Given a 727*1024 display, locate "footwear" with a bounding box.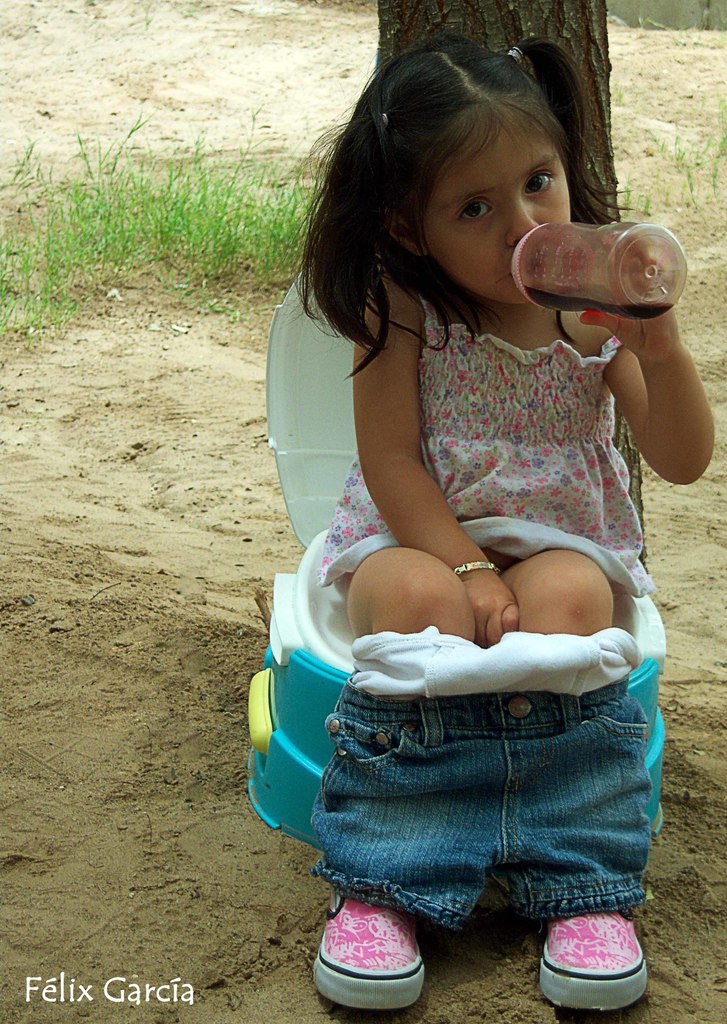
Located: {"left": 303, "top": 893, "right": 429, "bottom": 1012}.
